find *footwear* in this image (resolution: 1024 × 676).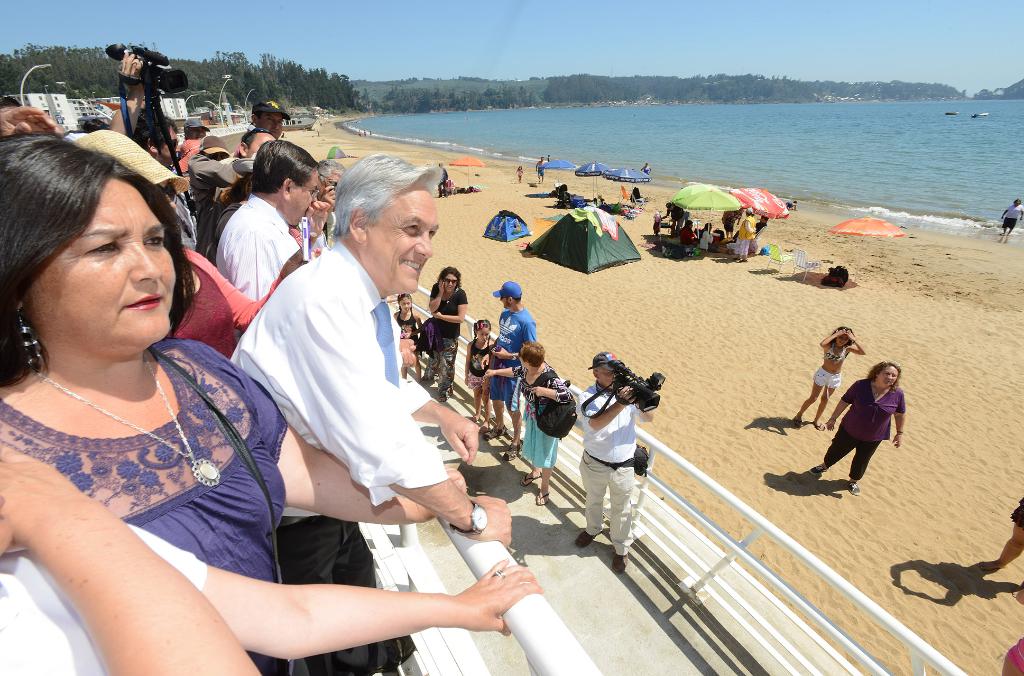
793, 415, 803, 430.
